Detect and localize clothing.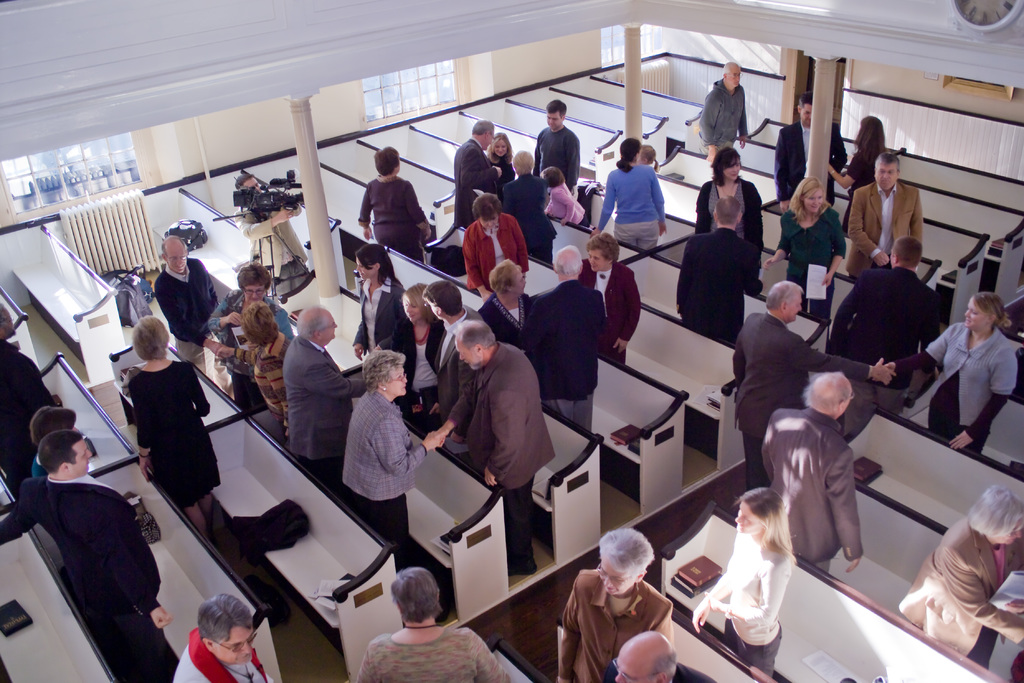
Localized at box(841, 183, 924, 288).
